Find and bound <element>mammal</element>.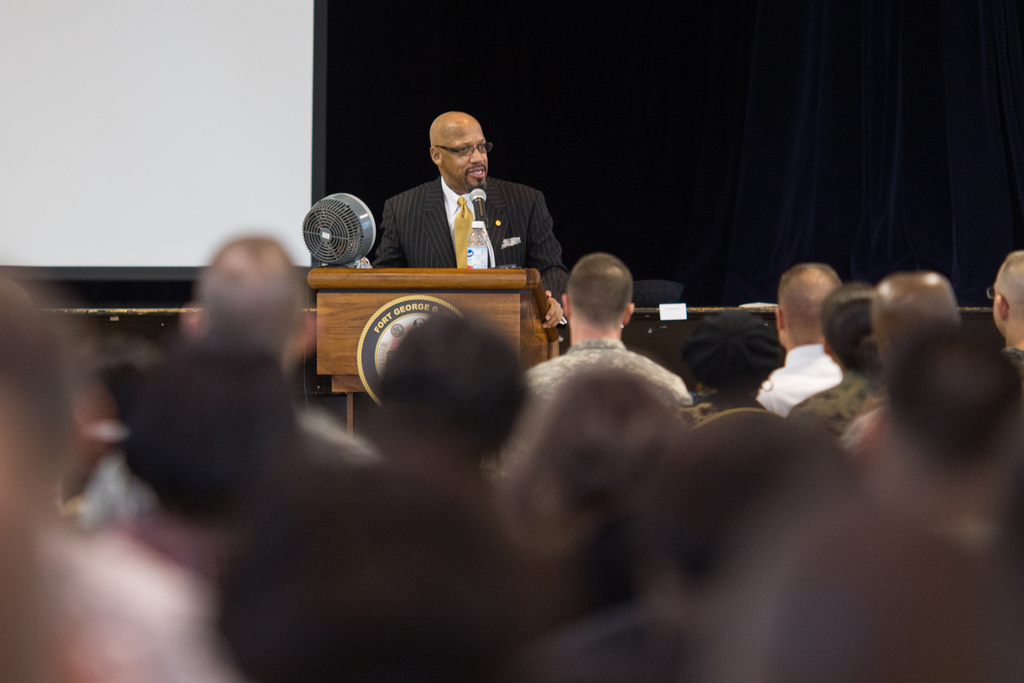
Bound: crop(792, 279, 894, 458).
